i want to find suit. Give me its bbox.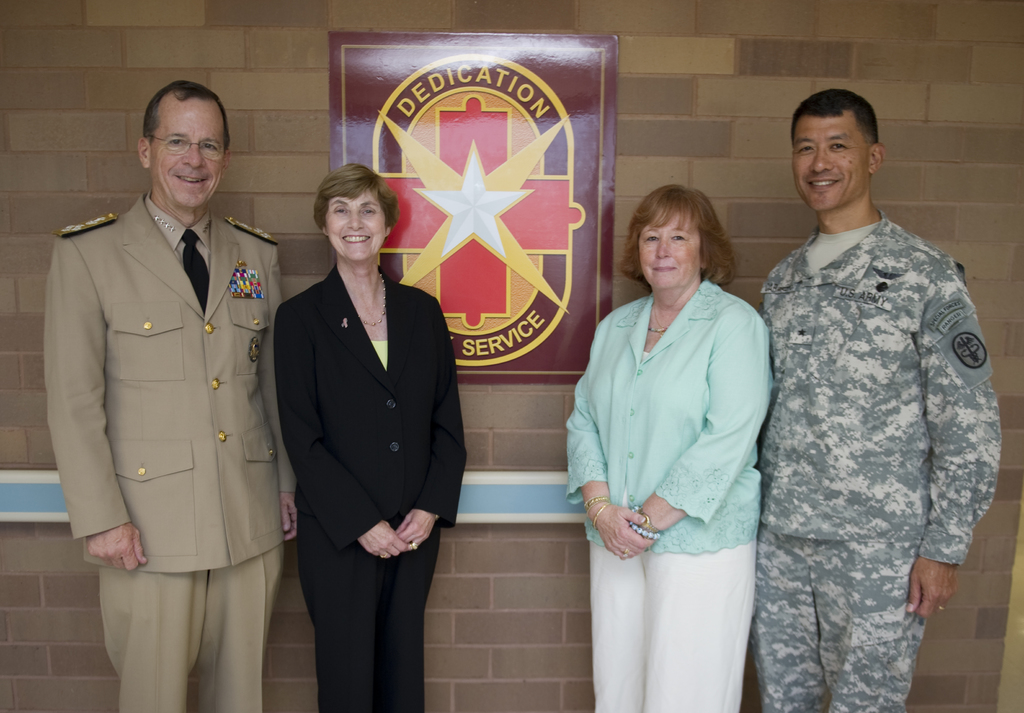
<region>58, 82, 293, 708</region>.
